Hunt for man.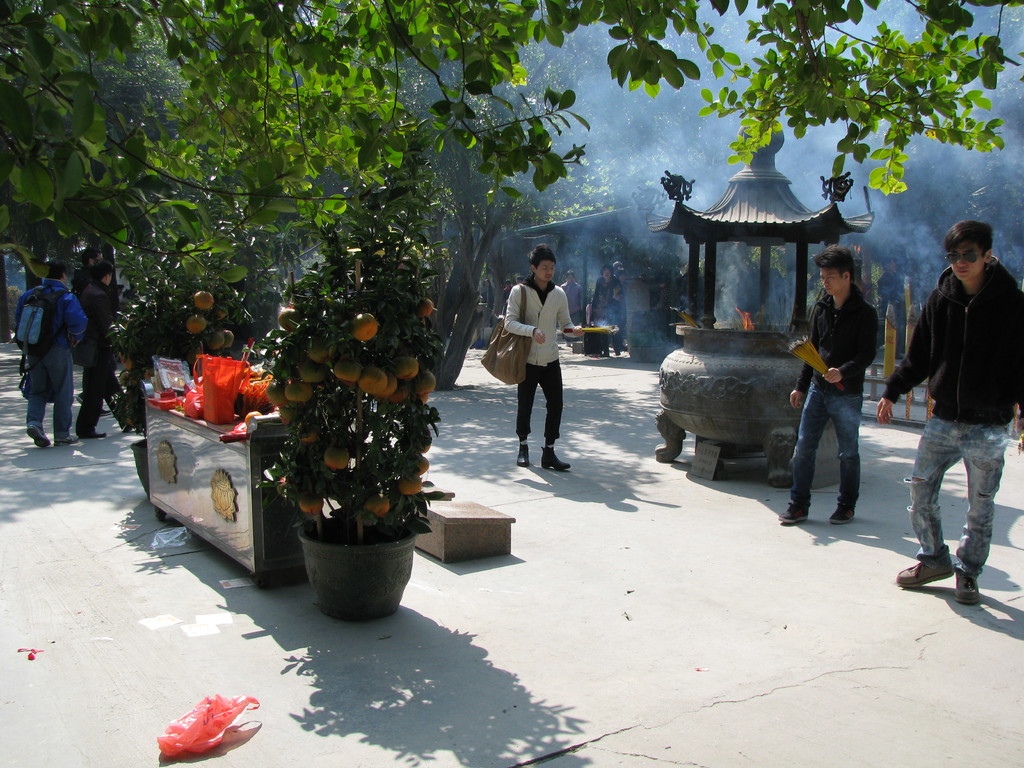
Hunted down at [905, 214, 1020, 608].
